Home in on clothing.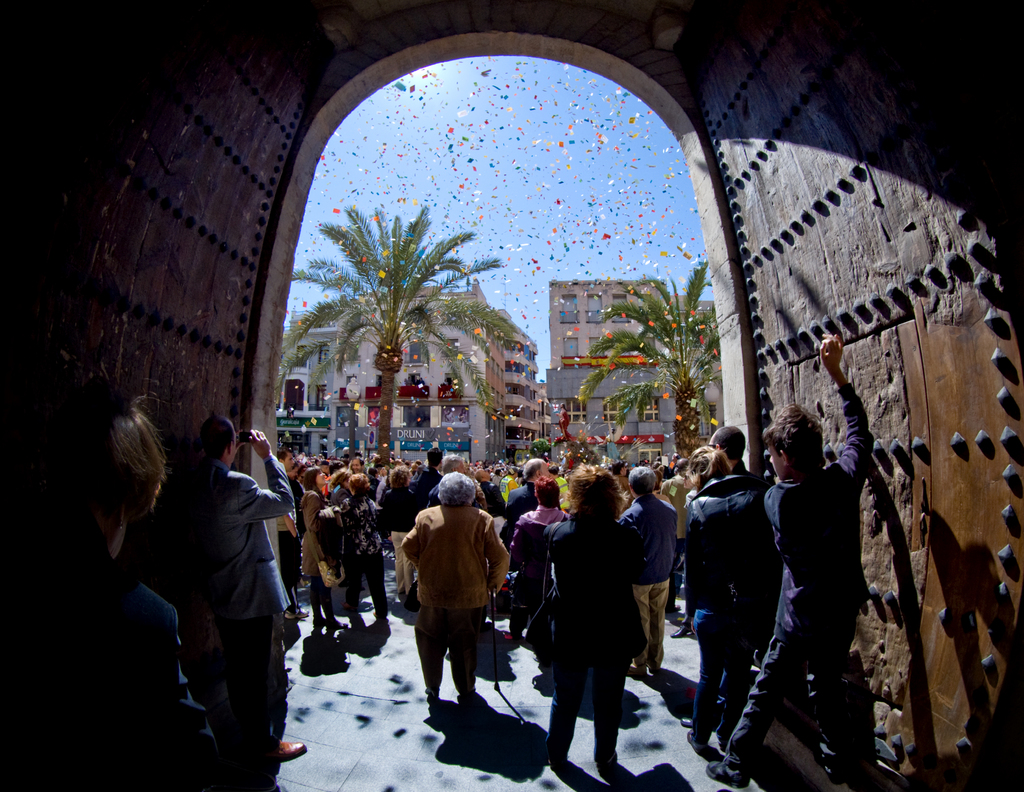
Homed in at (left=716, top=461, right=772, bottom=494).
